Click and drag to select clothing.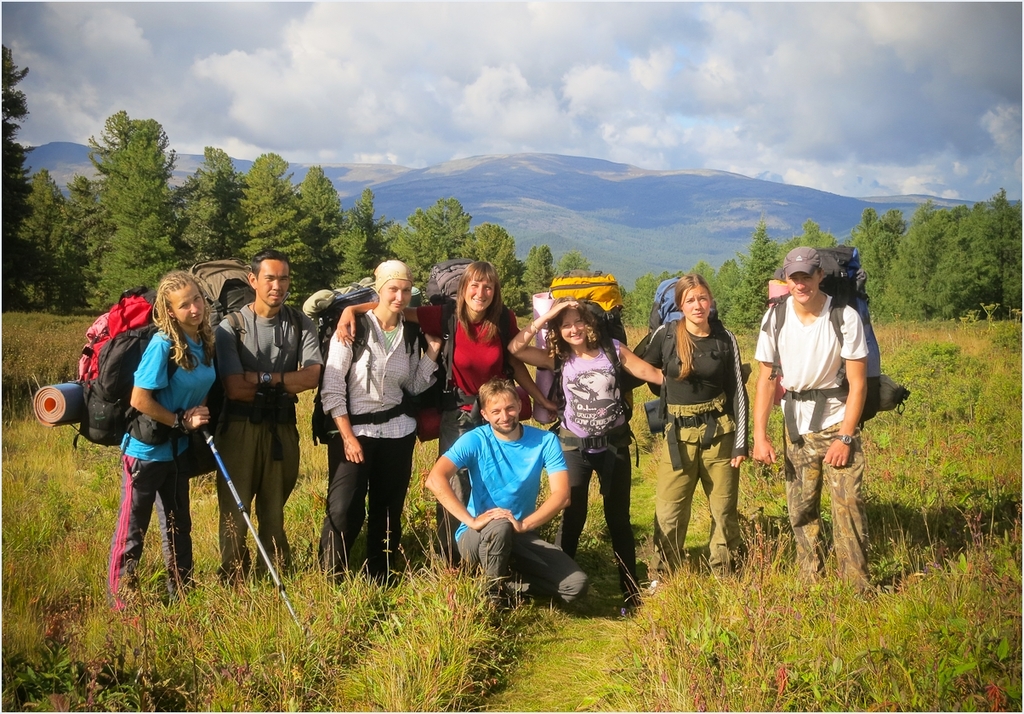
Selection: (316,279,449,577).
